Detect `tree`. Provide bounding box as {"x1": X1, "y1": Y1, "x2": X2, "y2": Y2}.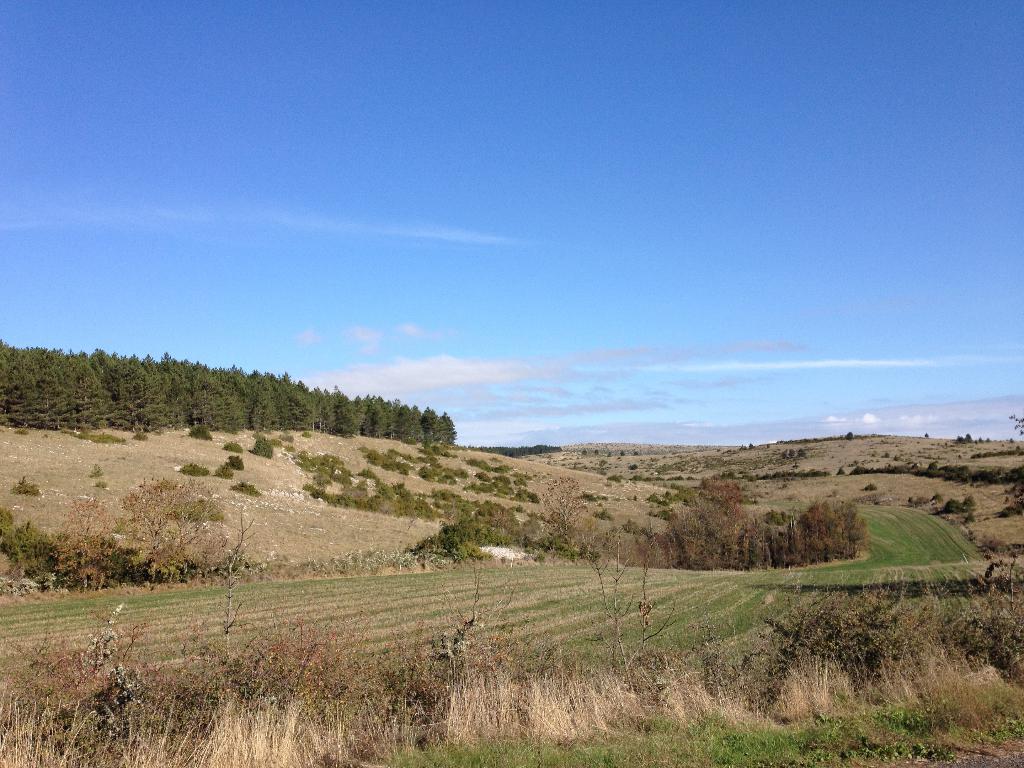
{"x1": 120, "y1": 470, "x2": 230, "y2": 589}.
